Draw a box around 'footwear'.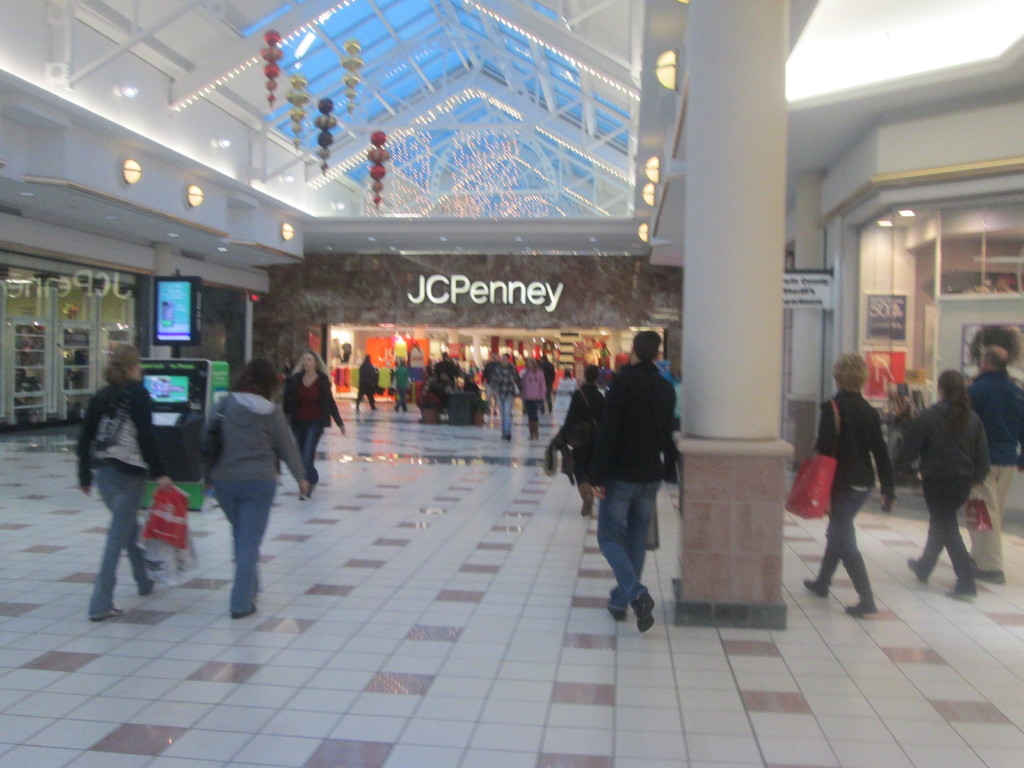
x1=843, y1=605, x2=881, y2=621.
